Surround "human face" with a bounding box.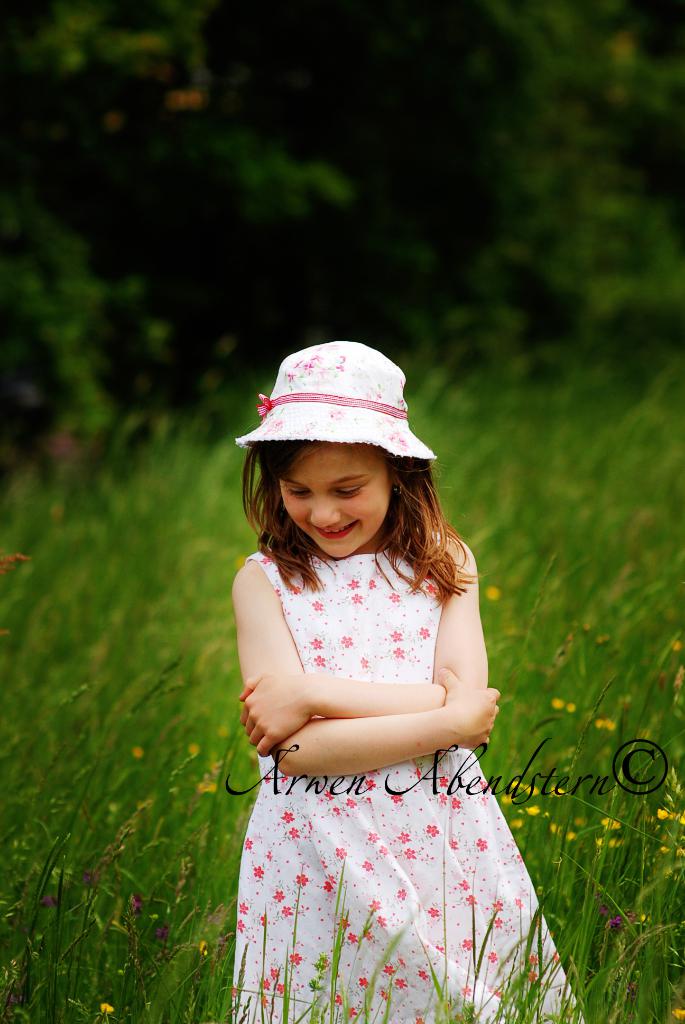
{"left": 283, "top": 447, "right": 388, "bottom": 563}.
